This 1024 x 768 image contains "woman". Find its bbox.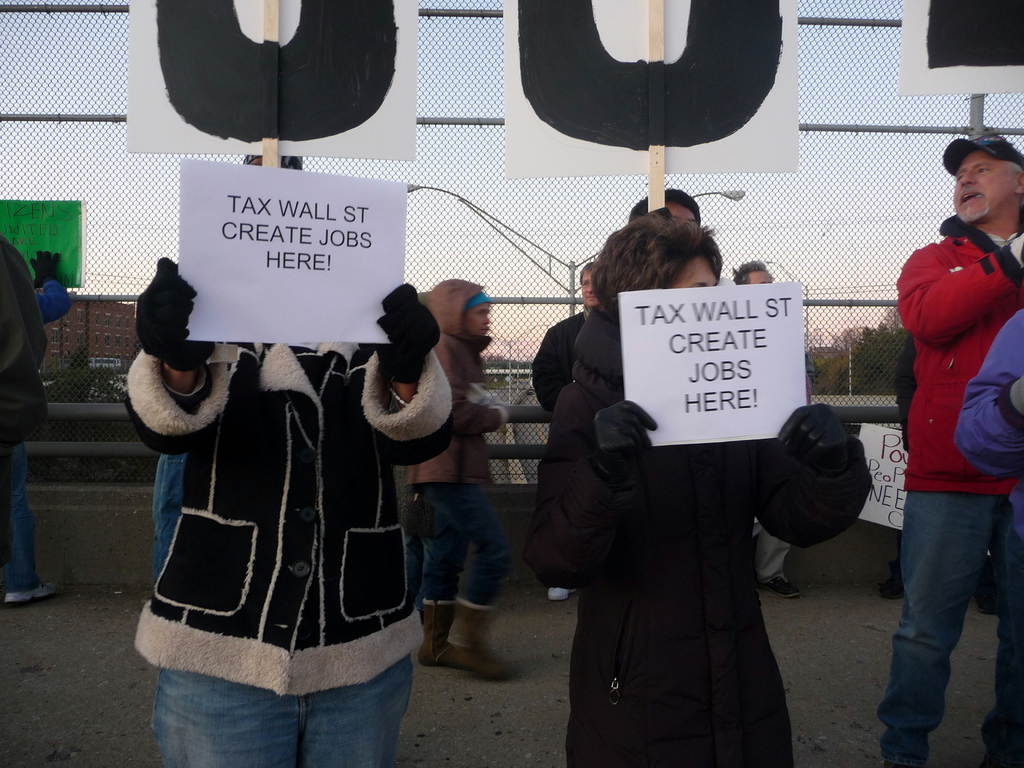
<box>528,213,861,767</box>.
